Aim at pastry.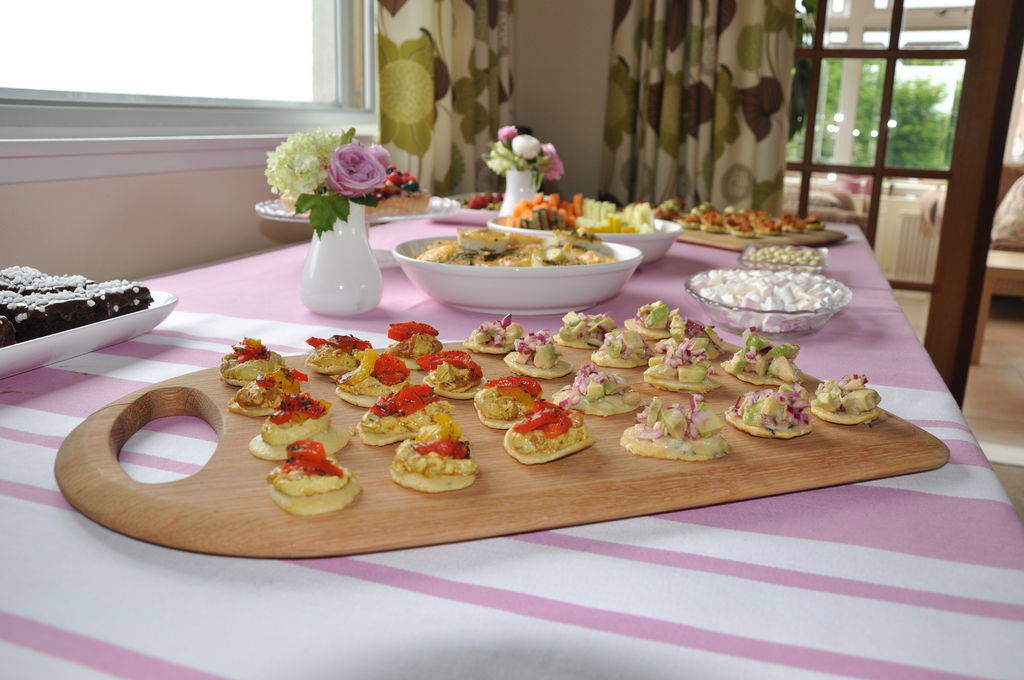
Aimed at {"x1": 625, "y1": 387, "x2": 739, "y2": 462}.
